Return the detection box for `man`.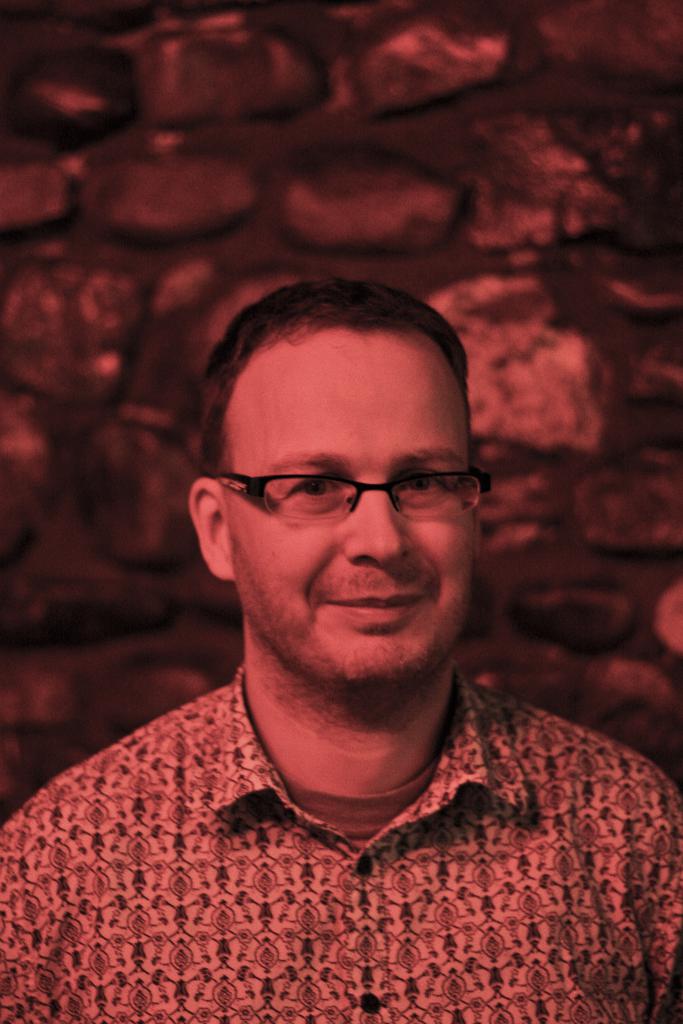
box=[6, 243, 678, 1012].
